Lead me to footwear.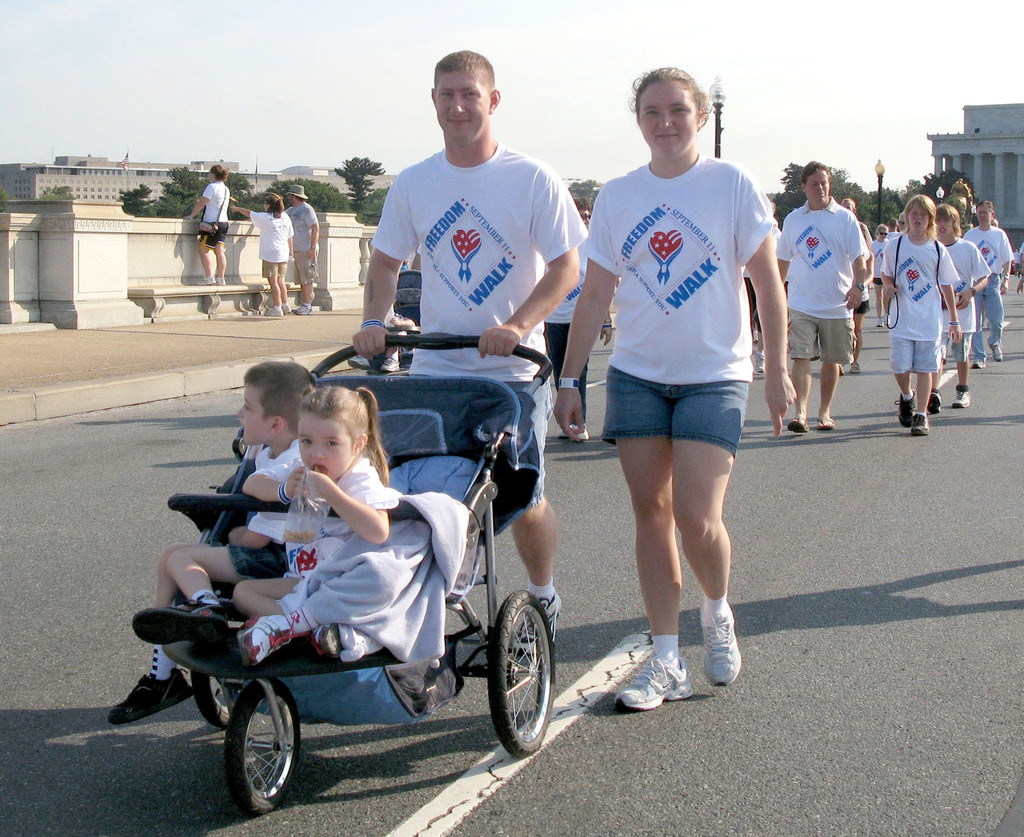
Lead to crop(348, 353, 367, 370).
